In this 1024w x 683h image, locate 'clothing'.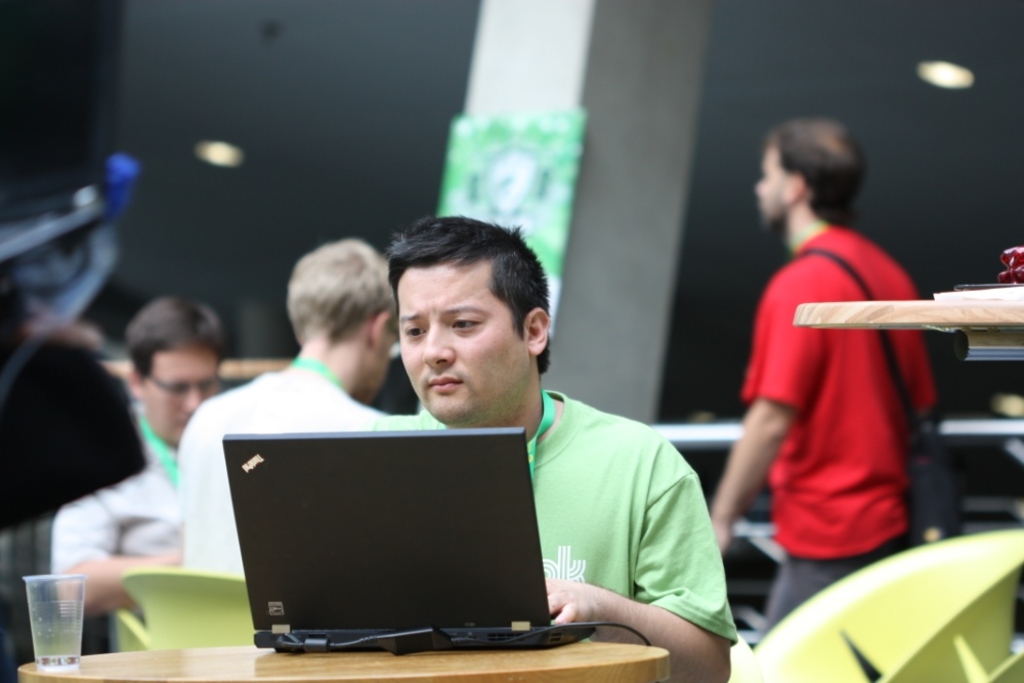
Bounding box: <bbox>0, 327, 147, 682</bbox>.
